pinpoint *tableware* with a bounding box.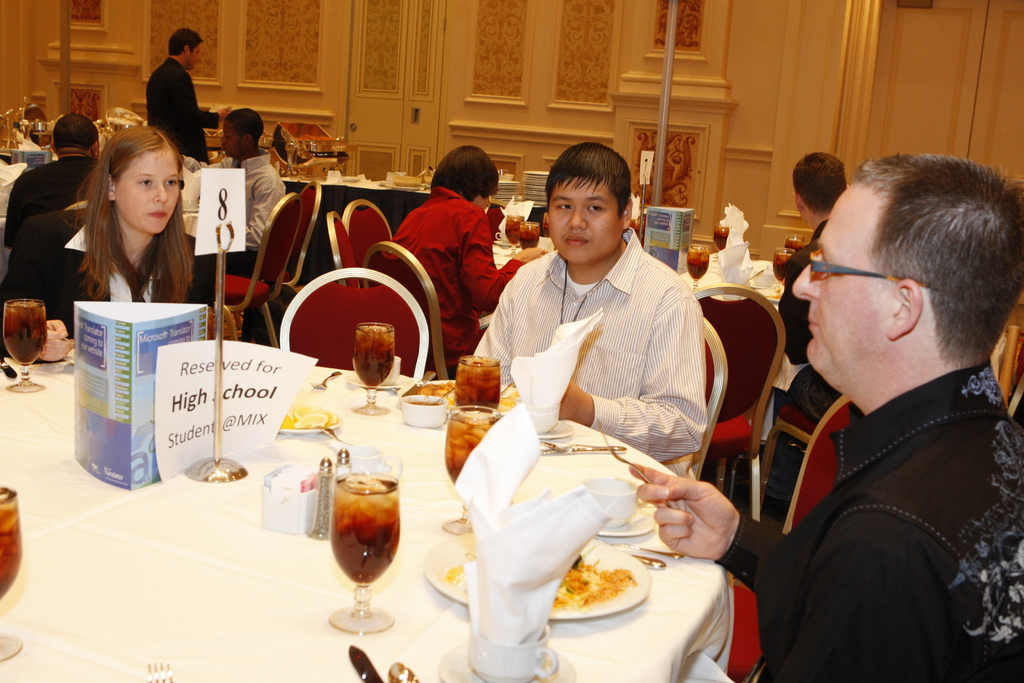
BBox(0, 353, 18, 379).
